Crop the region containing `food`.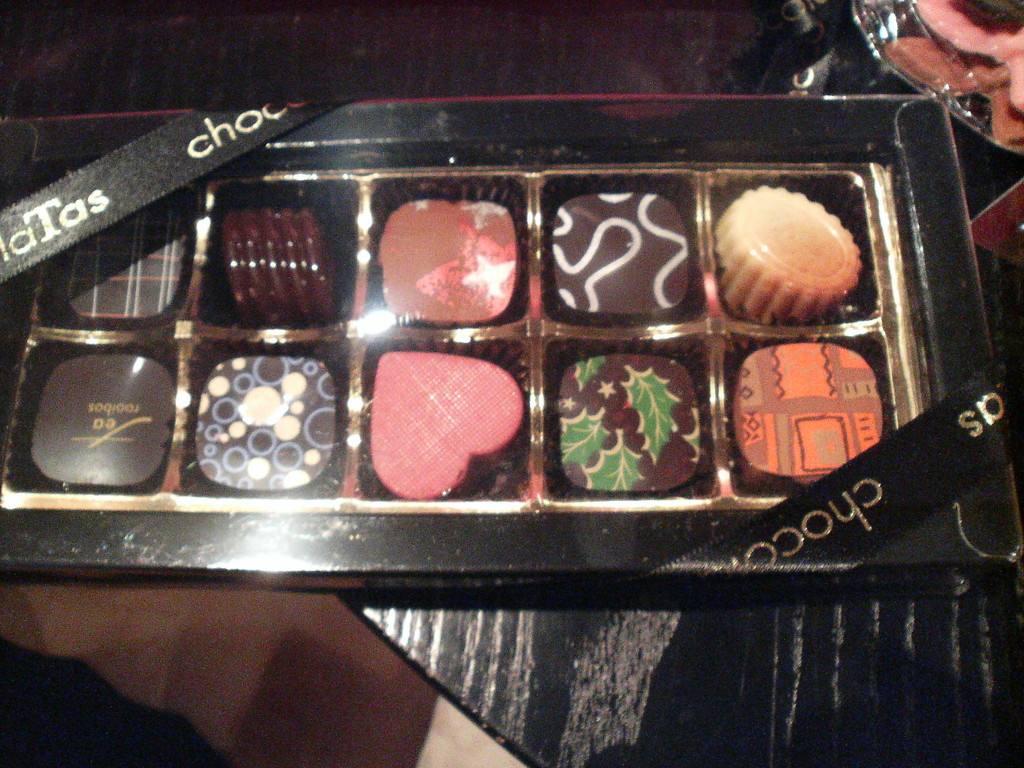
Crop region: l=721, t=189, r=856, b=321.
